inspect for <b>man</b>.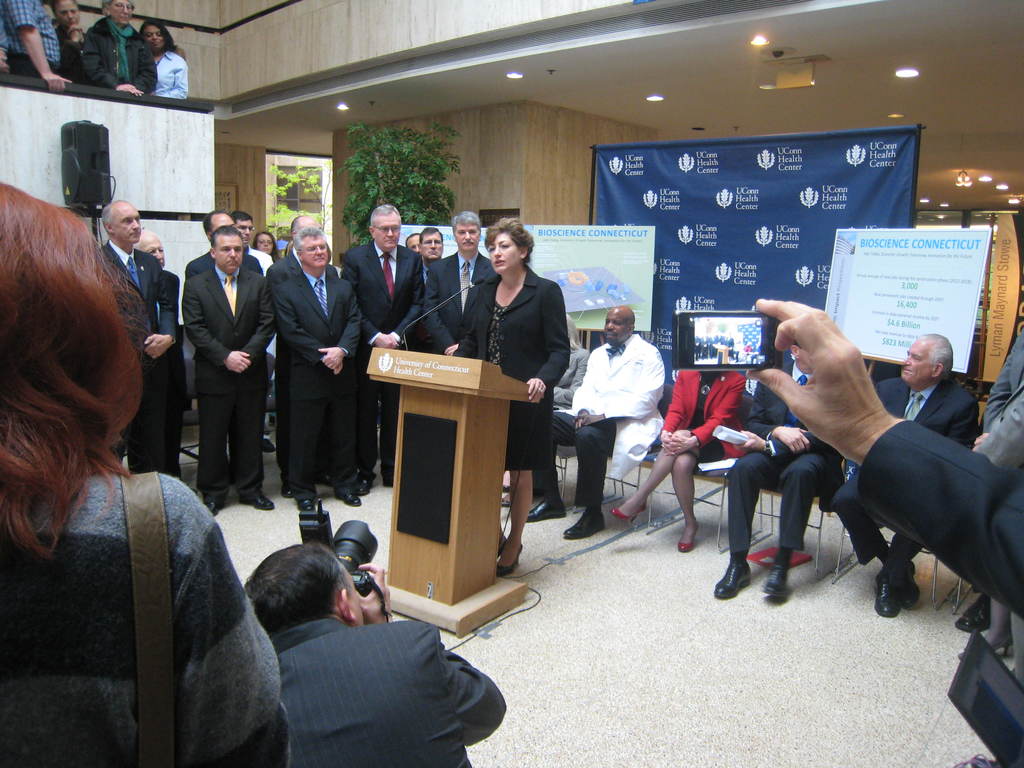
Inspection: detection(824, 331, 975, 618).
